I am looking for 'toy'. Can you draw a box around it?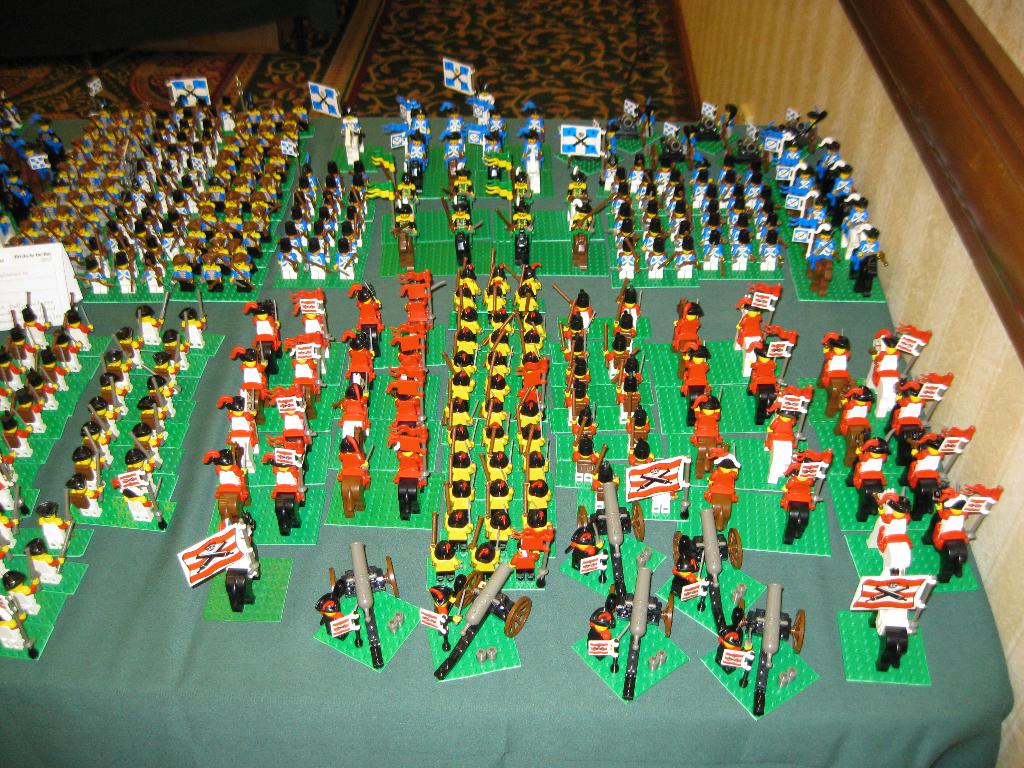
Sure, the bounding box is box(161, 182, 176, 214).
